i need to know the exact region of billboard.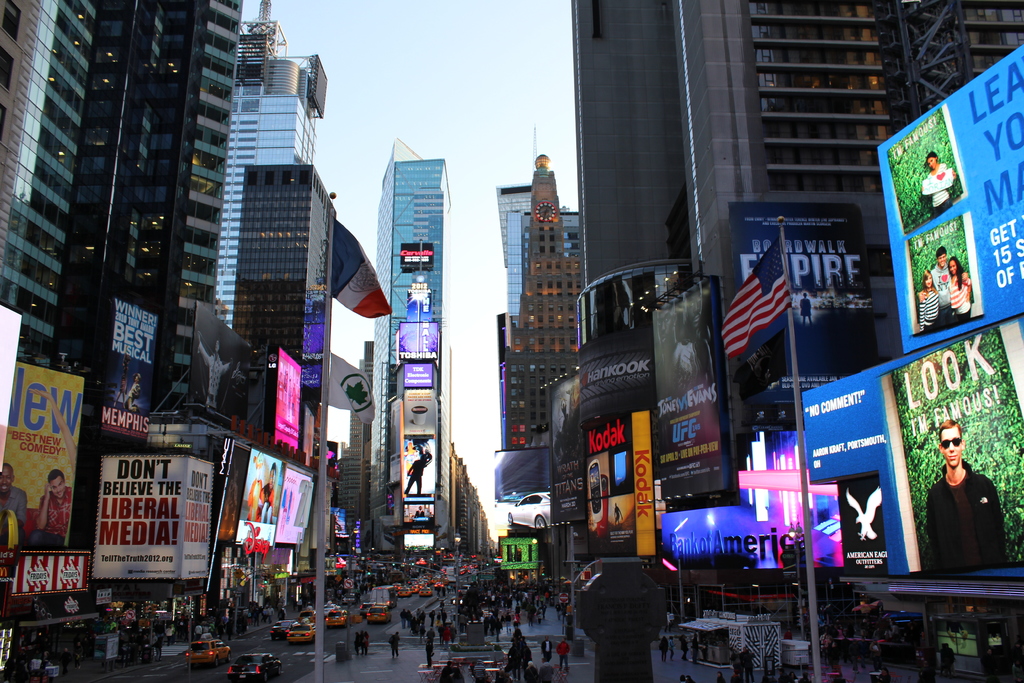
Region: [left=95, top=290, right=159, bottom=439].
